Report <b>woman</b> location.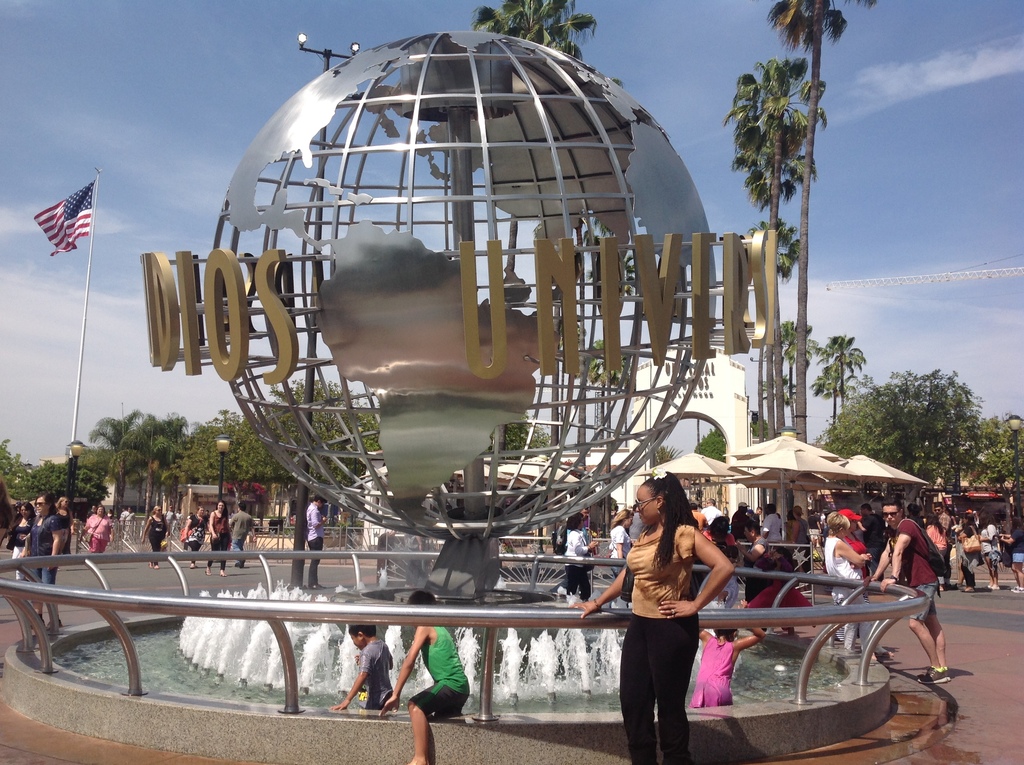
Report: bbox=[8, 500, 36, 581].
